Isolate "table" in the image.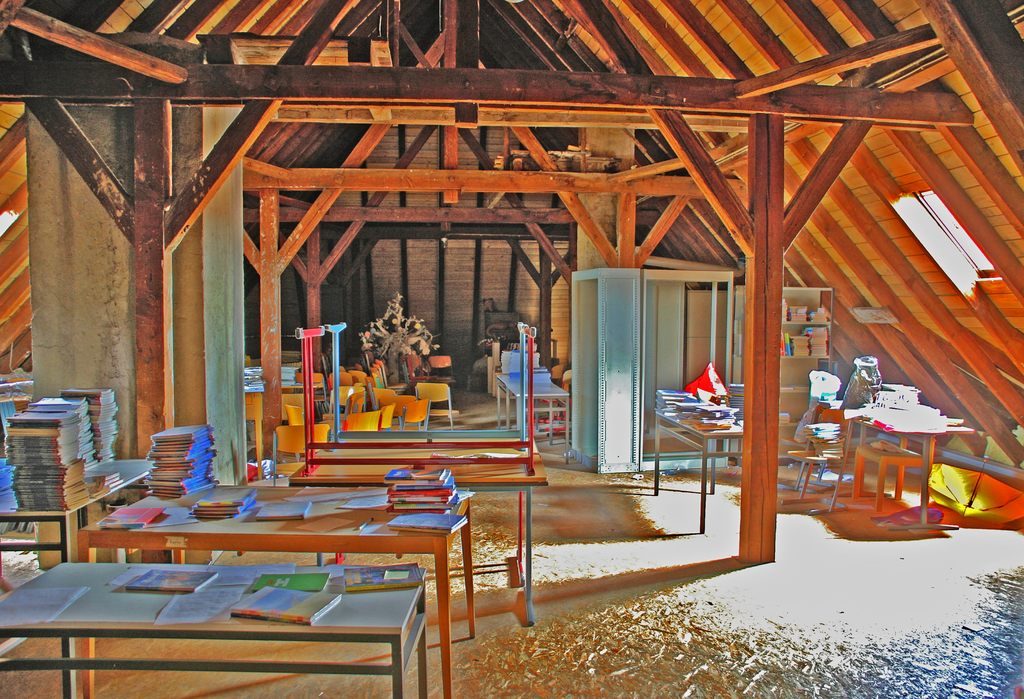
Isolated region: select_region(76, 494, 470, 698).
